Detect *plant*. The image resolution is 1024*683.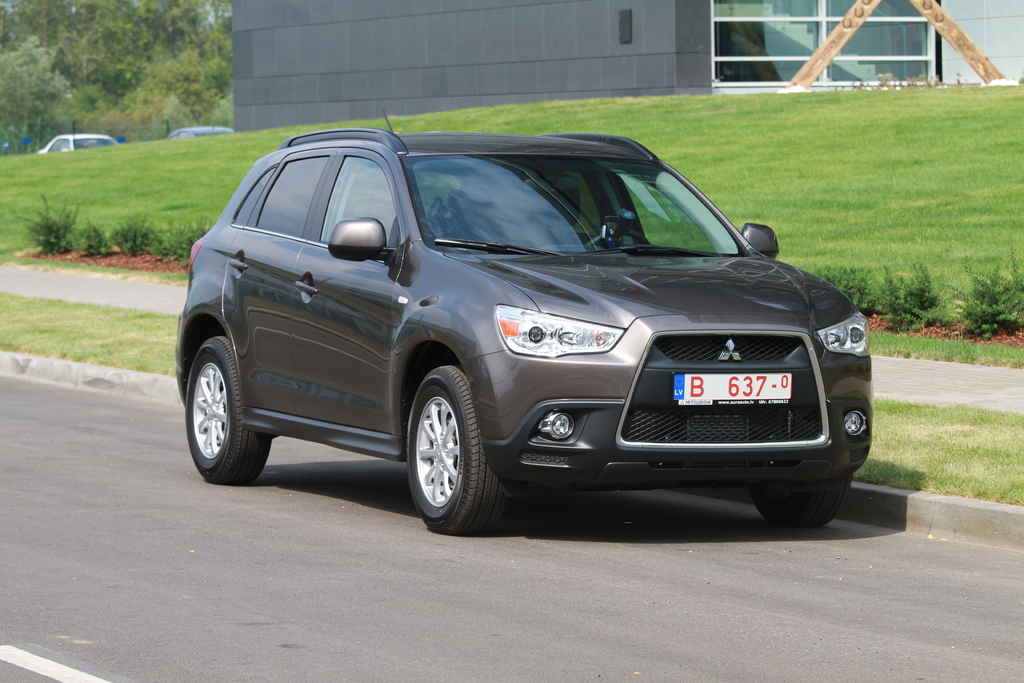
bbox=(26, 198, 79, 256).
